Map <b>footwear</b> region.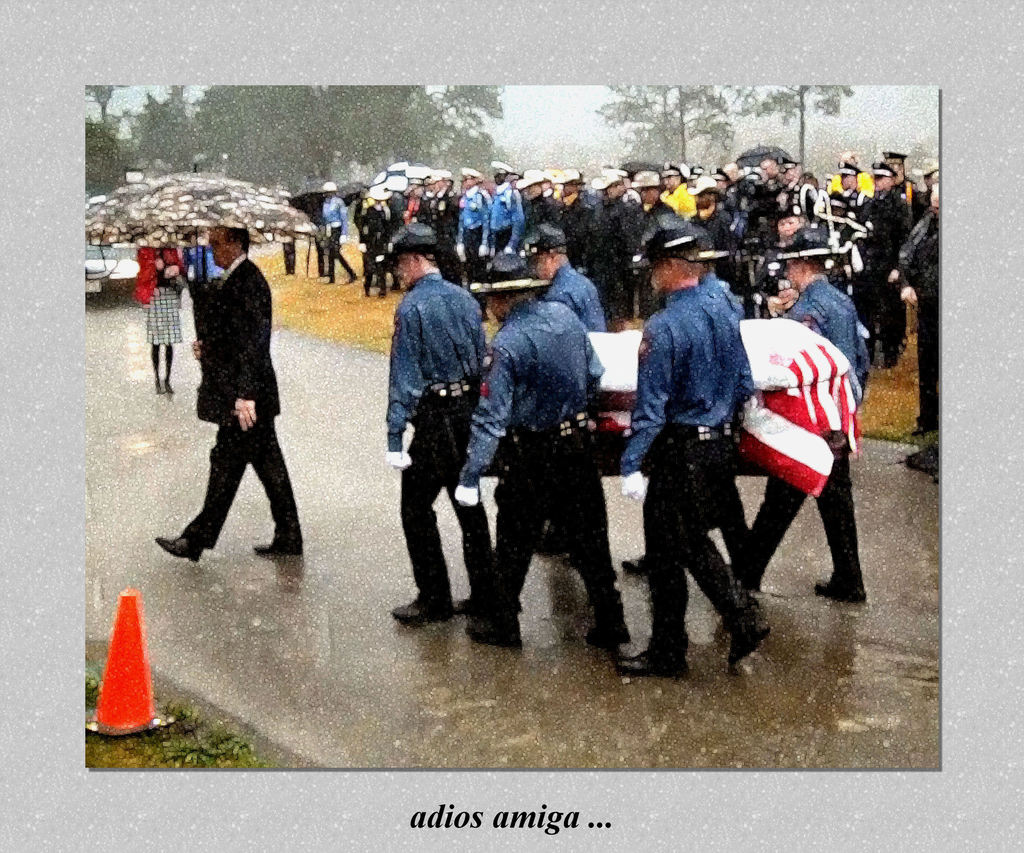
Mapped to <bbox>592, 584, 636, 642</bbox>.
